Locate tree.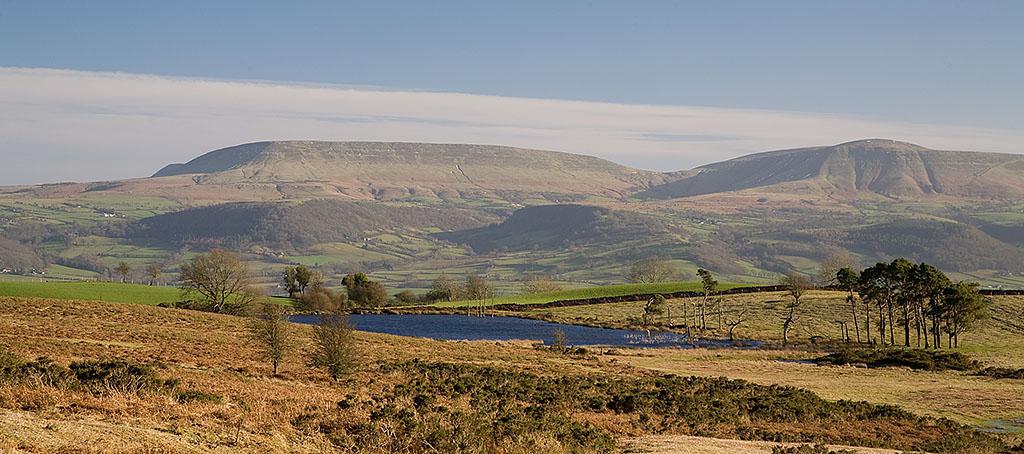
Bounding box: locate(146, 271, 159, 285).
